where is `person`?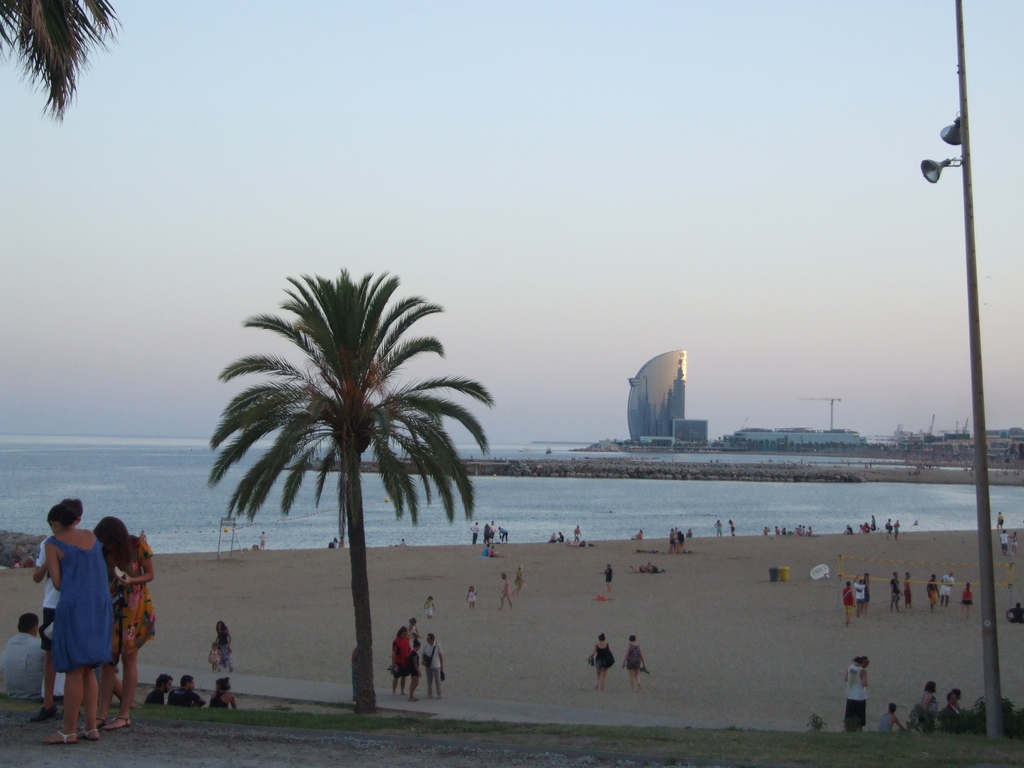
<bbox>214, 621, 234, 673</bbox>.
